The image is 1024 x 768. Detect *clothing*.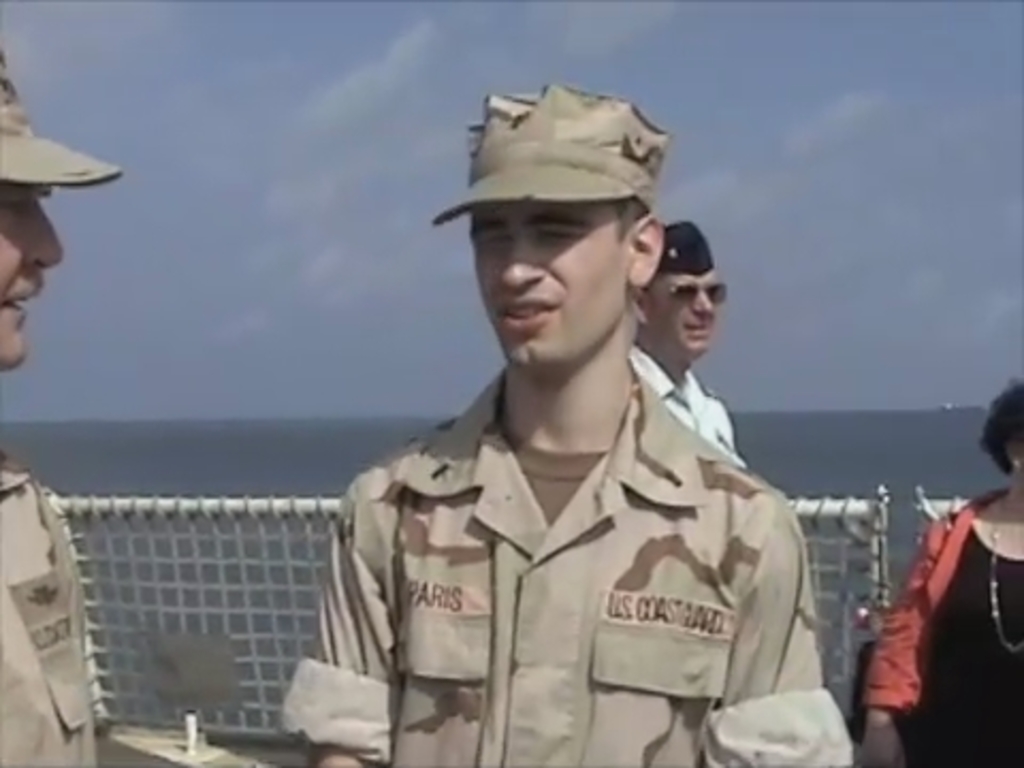
Detection: 286/314/838/751.
